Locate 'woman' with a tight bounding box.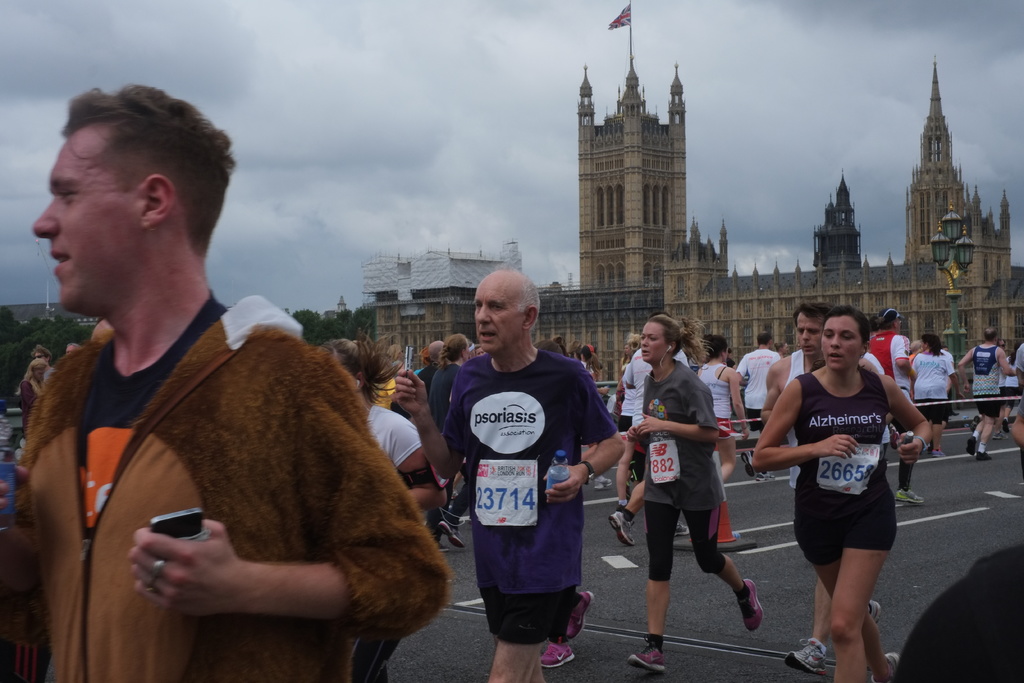
<region>617, 343, 634, 379</region>.
